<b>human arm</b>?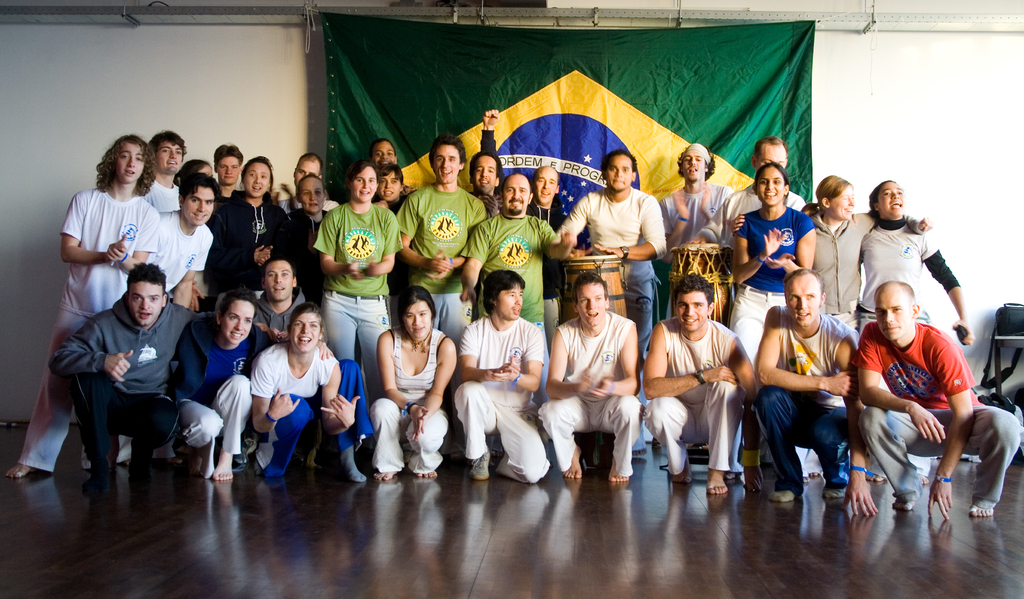
[491, 323, 548, 392]
